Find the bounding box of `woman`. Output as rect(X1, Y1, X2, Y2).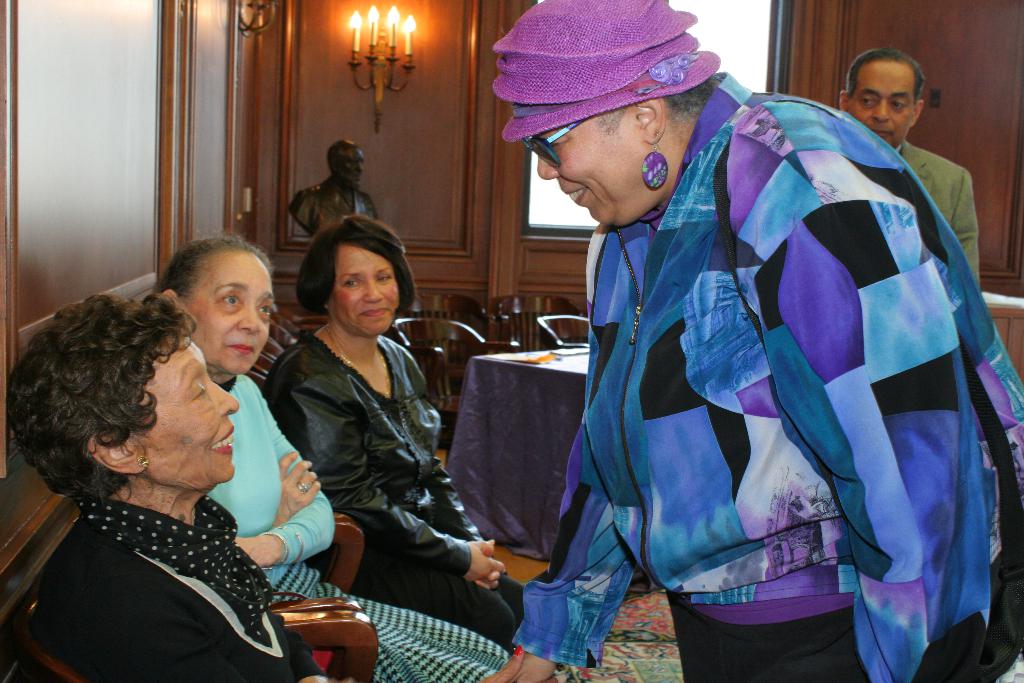
rect(162, 241, 522, 682).
